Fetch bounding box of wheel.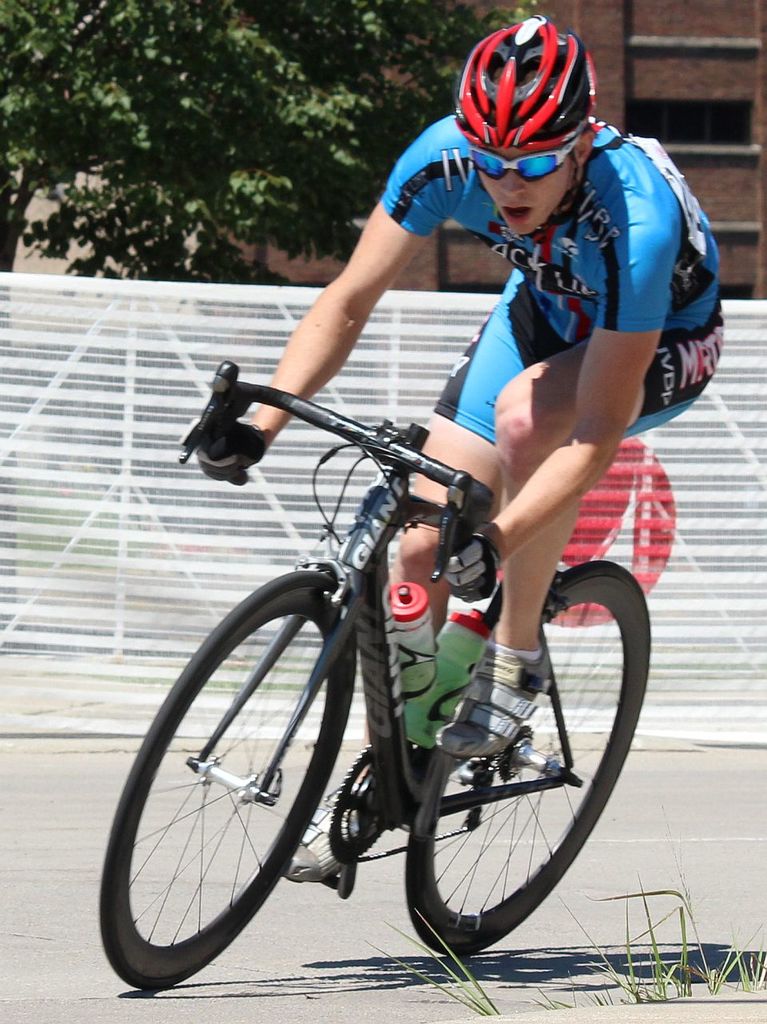
Bbox: Rect(109, 577, 384, 978).
